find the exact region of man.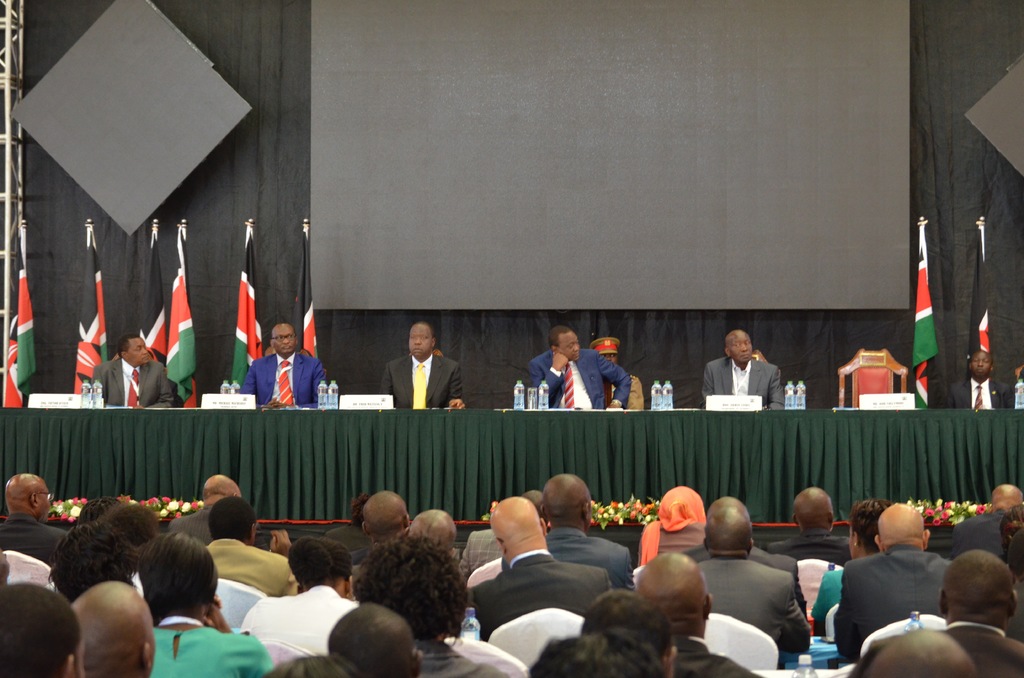
Exact region: x1=945, y1=547, x2=1023, y2=675.
